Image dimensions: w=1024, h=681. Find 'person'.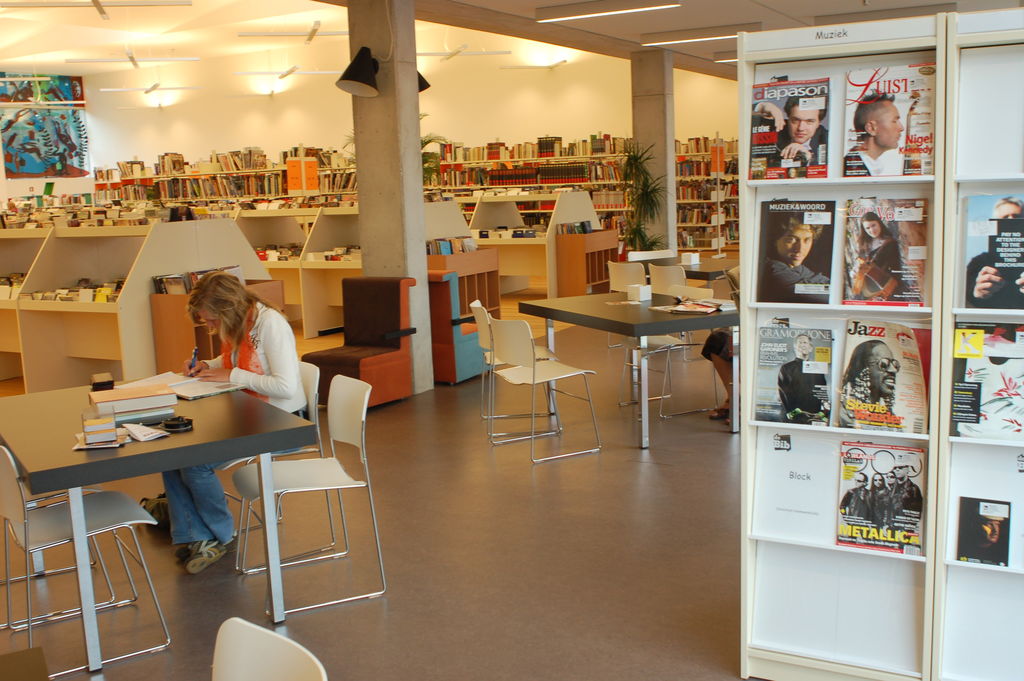
<region>161, 271, 311, 577</region>.
